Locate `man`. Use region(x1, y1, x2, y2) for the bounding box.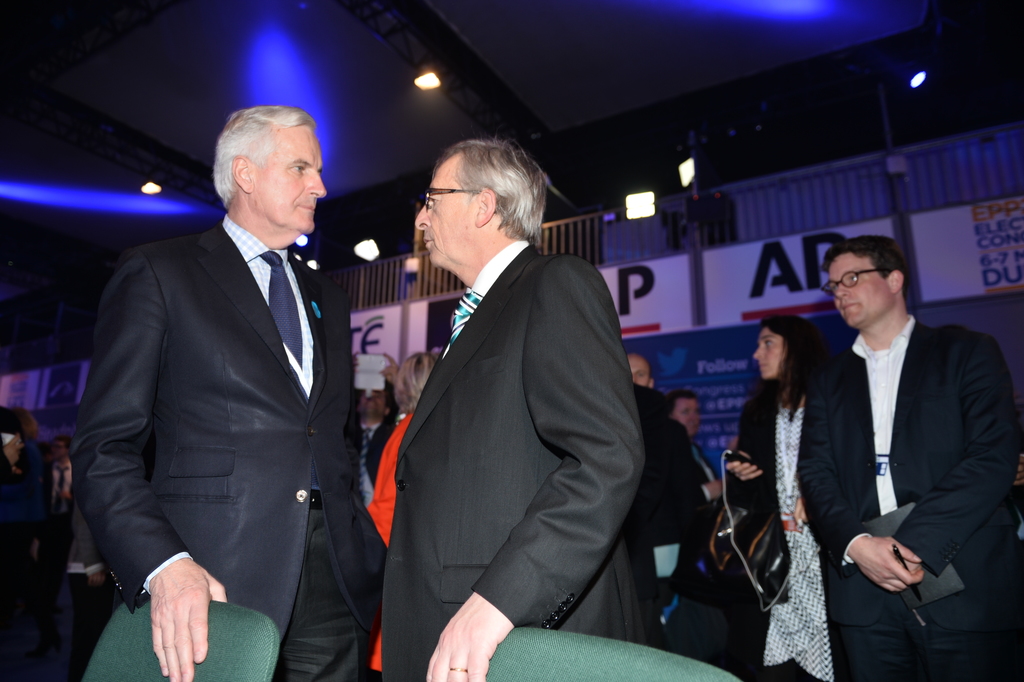
region(351, 349, 404, 510).
